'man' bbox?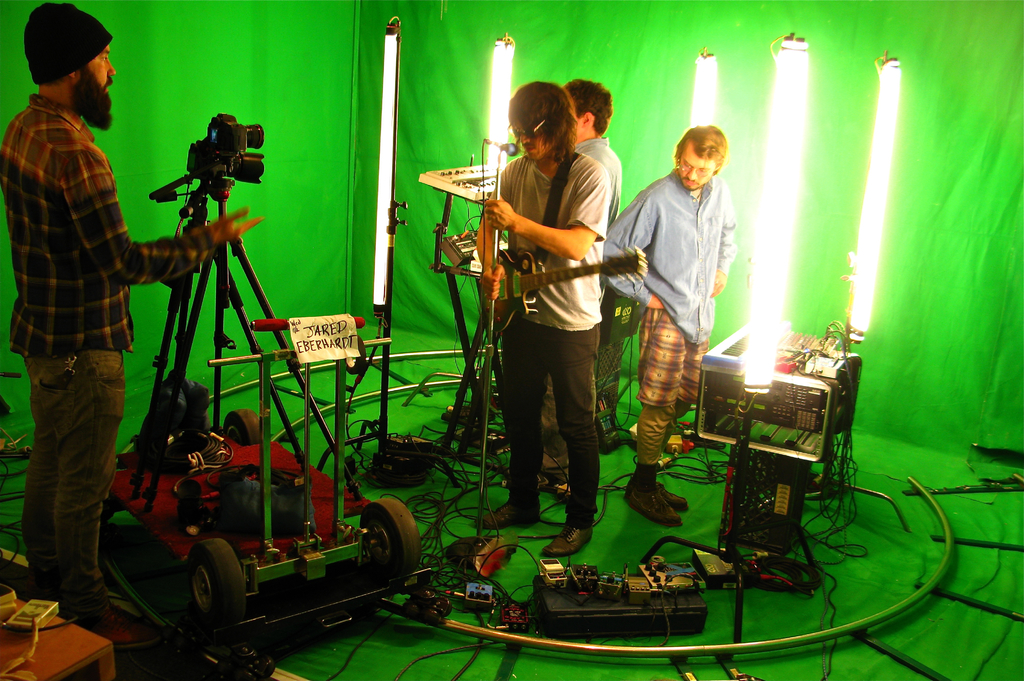
region(468, 84, 611, 563)
